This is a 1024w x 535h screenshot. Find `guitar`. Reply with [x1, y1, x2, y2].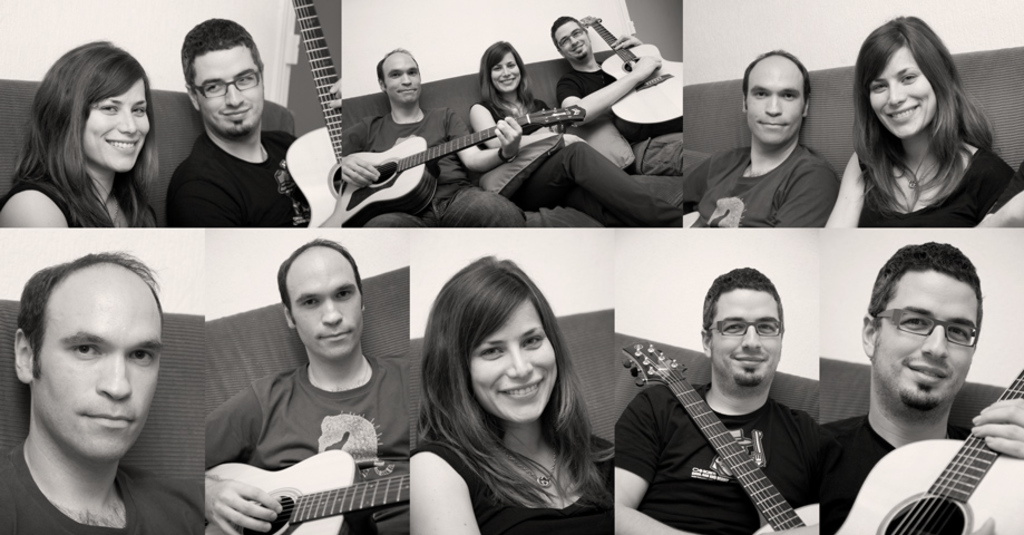
[572, 17, 686, 135].
